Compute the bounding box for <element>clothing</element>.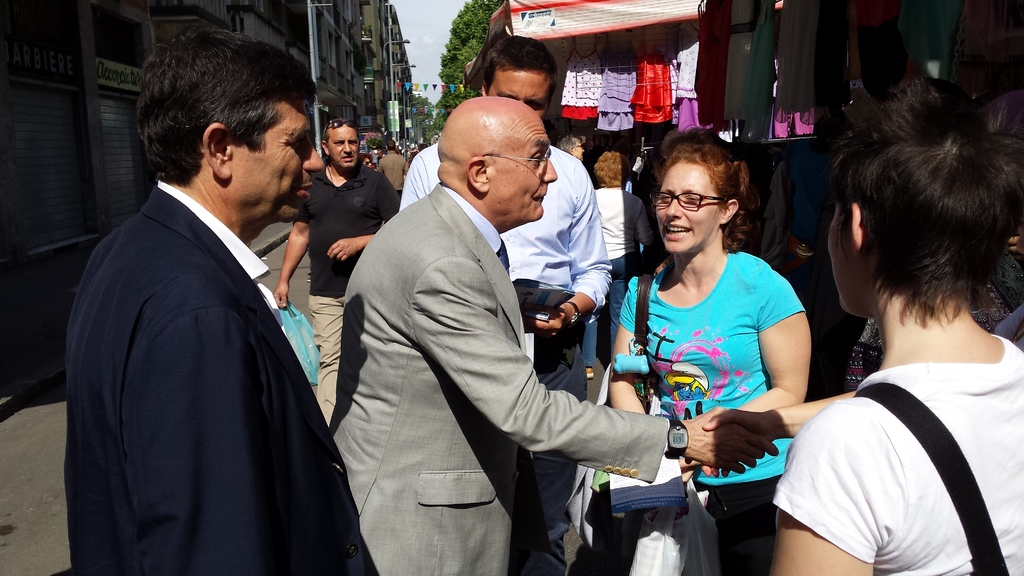
<region>594, 28, 638, 131</region>.
